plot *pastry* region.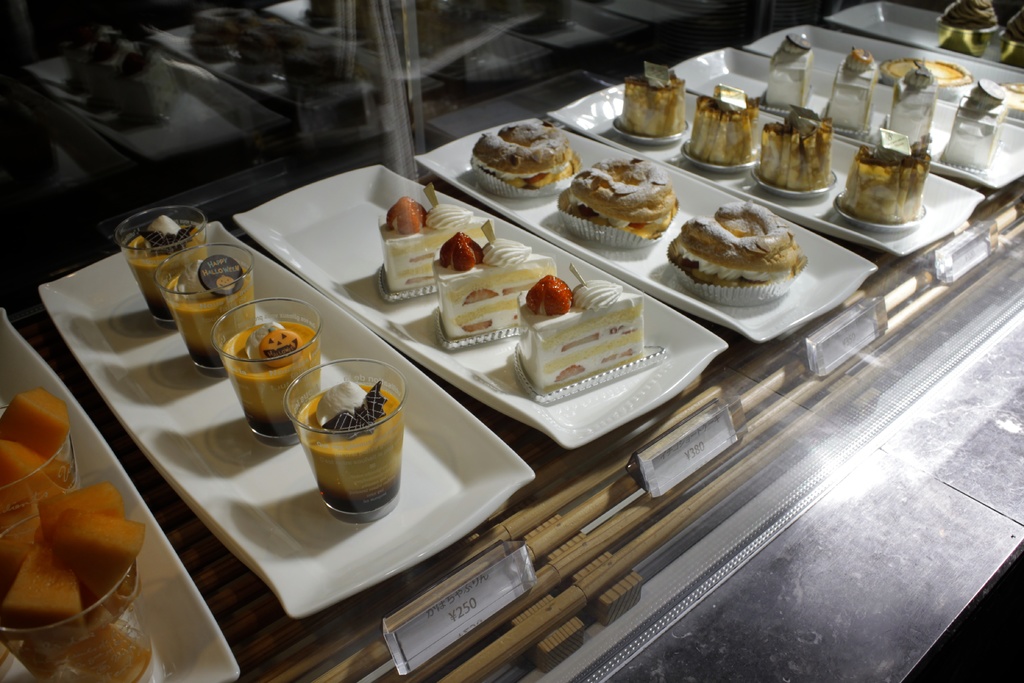
Plotted at region(129, 205, 205, 327).
